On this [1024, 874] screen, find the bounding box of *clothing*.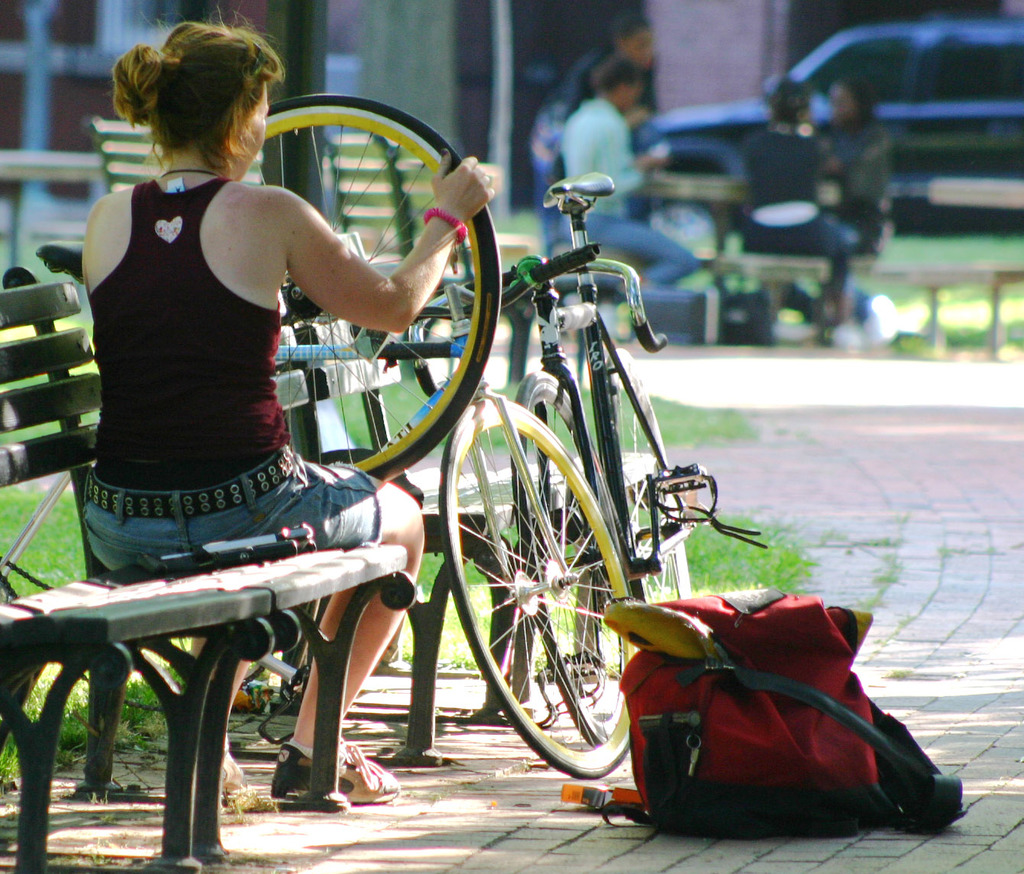
Bounding box: BBox(743, 121, 847, 271).
